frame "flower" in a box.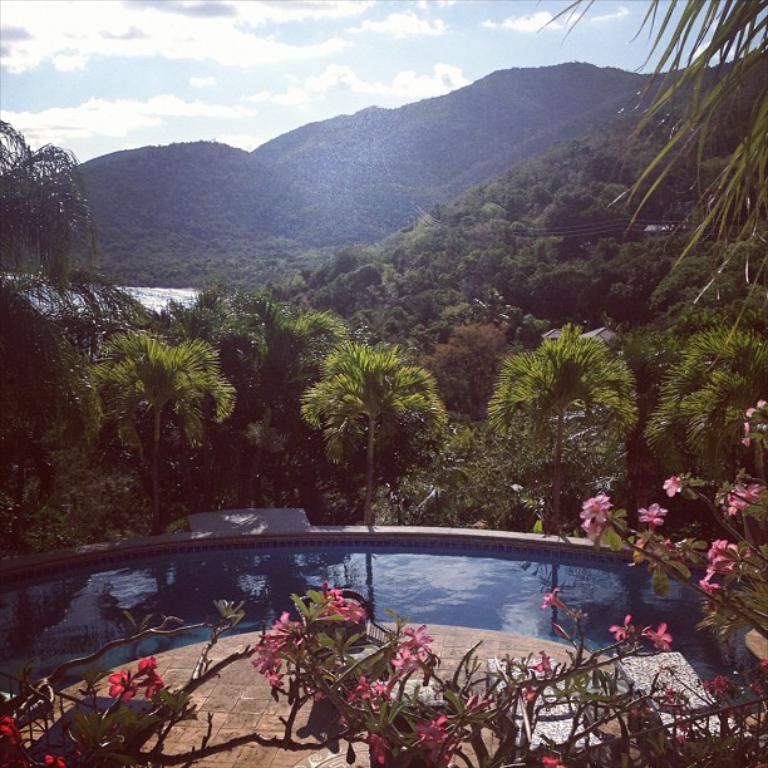
box=[108, 668, 129, 695].
